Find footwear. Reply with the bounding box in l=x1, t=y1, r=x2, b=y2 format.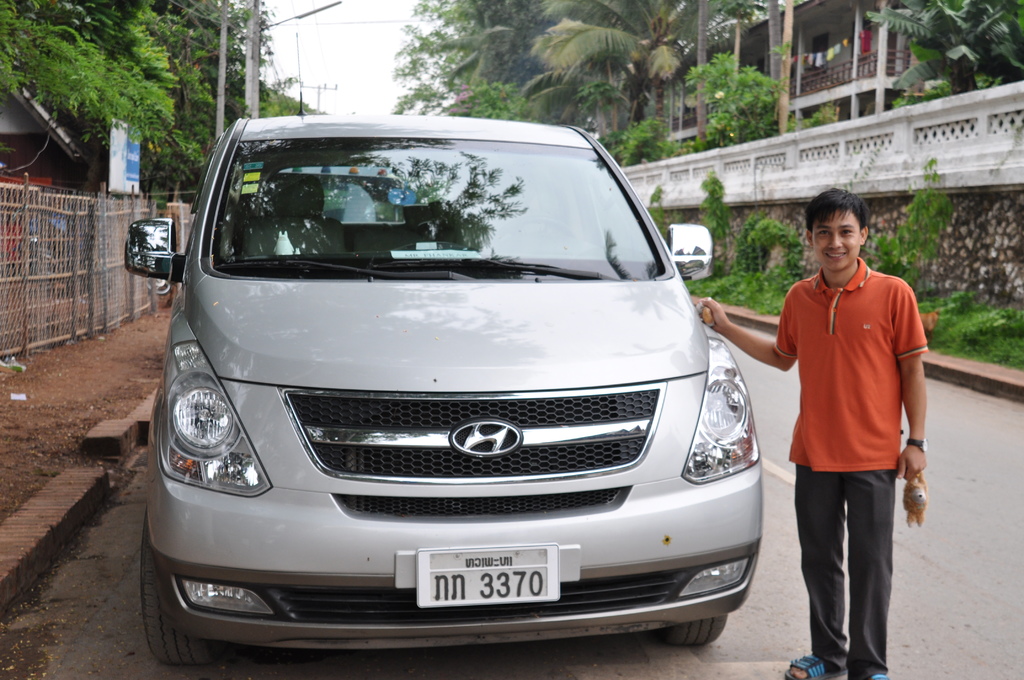
l=786, t=649, r=851, b=679.
